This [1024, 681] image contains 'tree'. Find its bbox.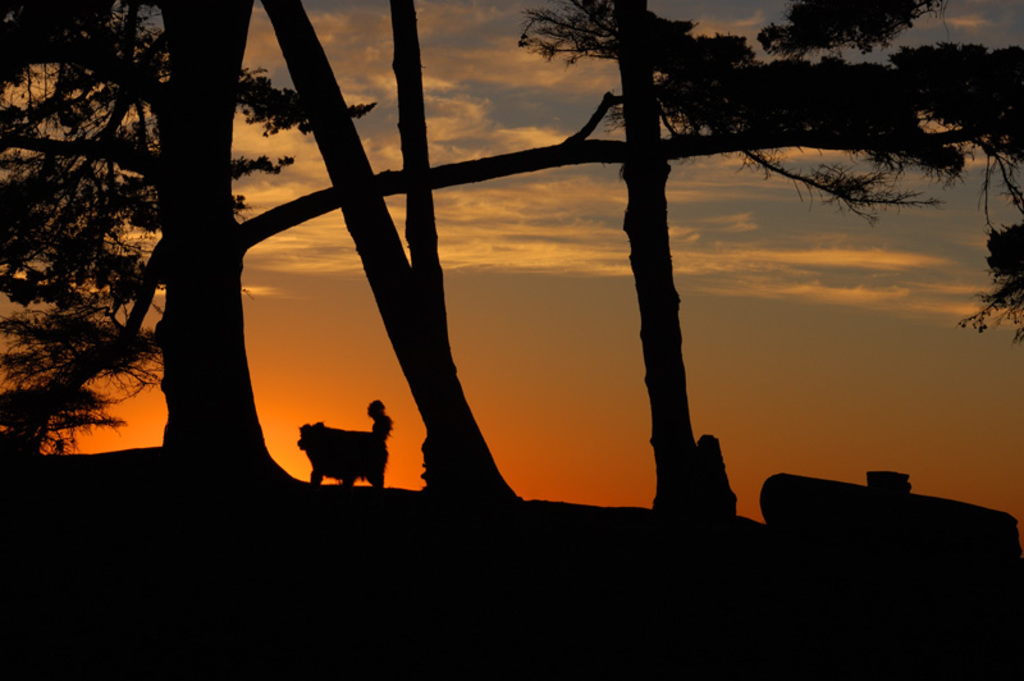
253:0:521:503.
